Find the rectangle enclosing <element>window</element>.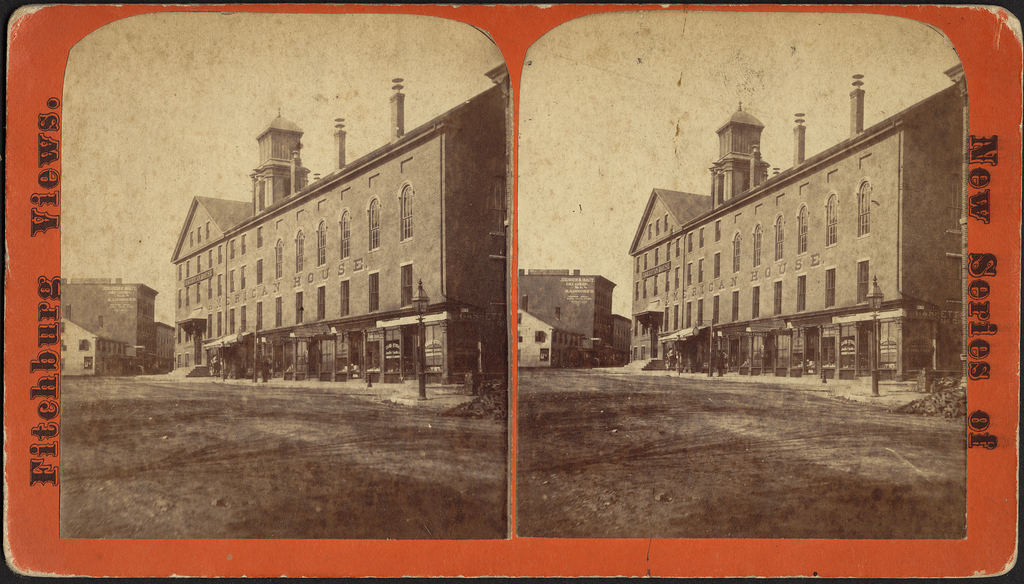
826, 266, 832, 309.
